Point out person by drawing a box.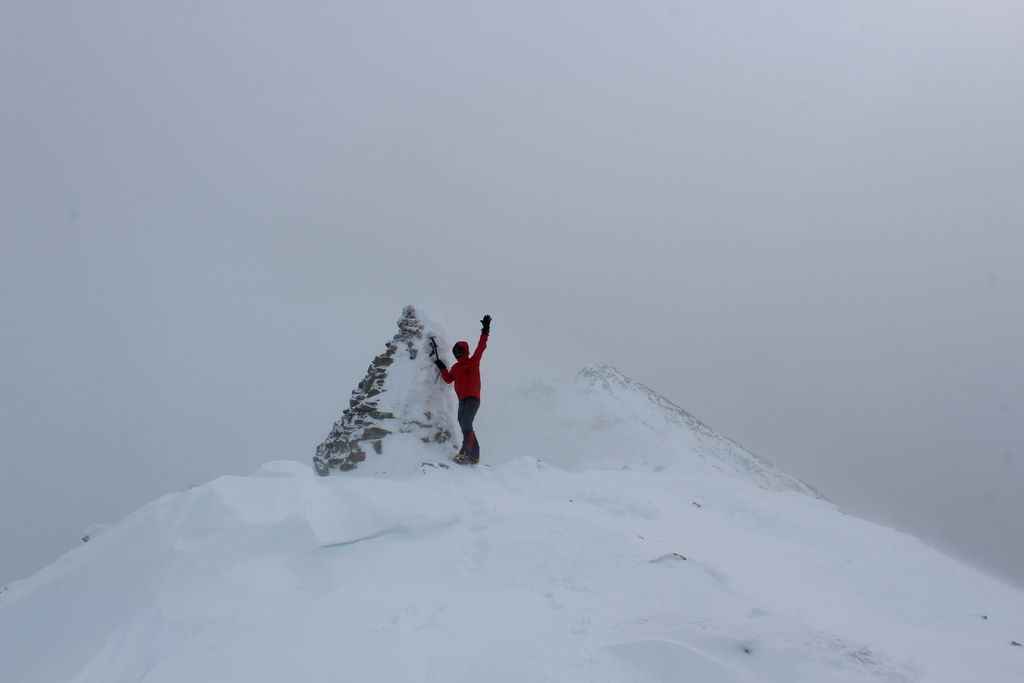
bbox=(436, 311, 489, 464).
